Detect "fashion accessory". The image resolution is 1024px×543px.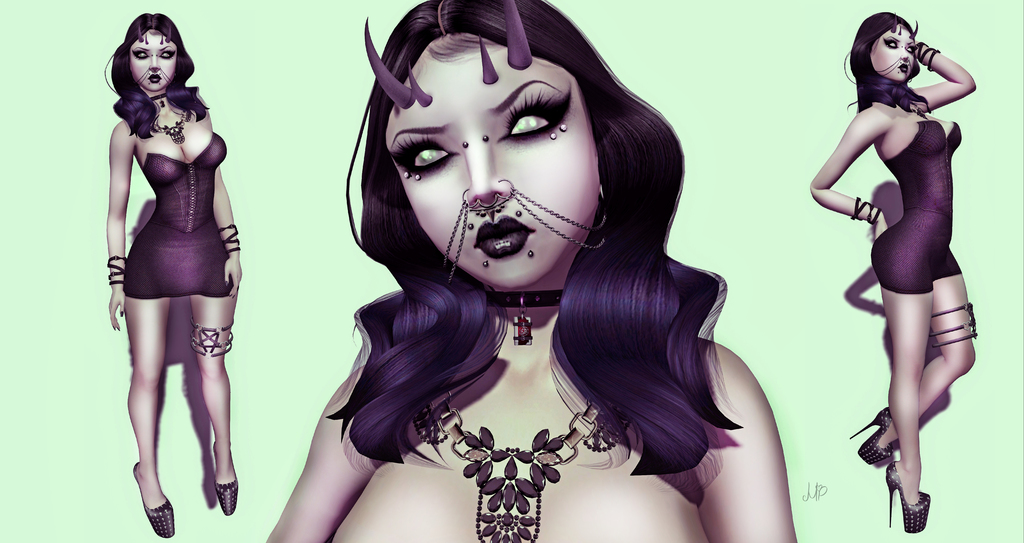
220 224 244 255.
